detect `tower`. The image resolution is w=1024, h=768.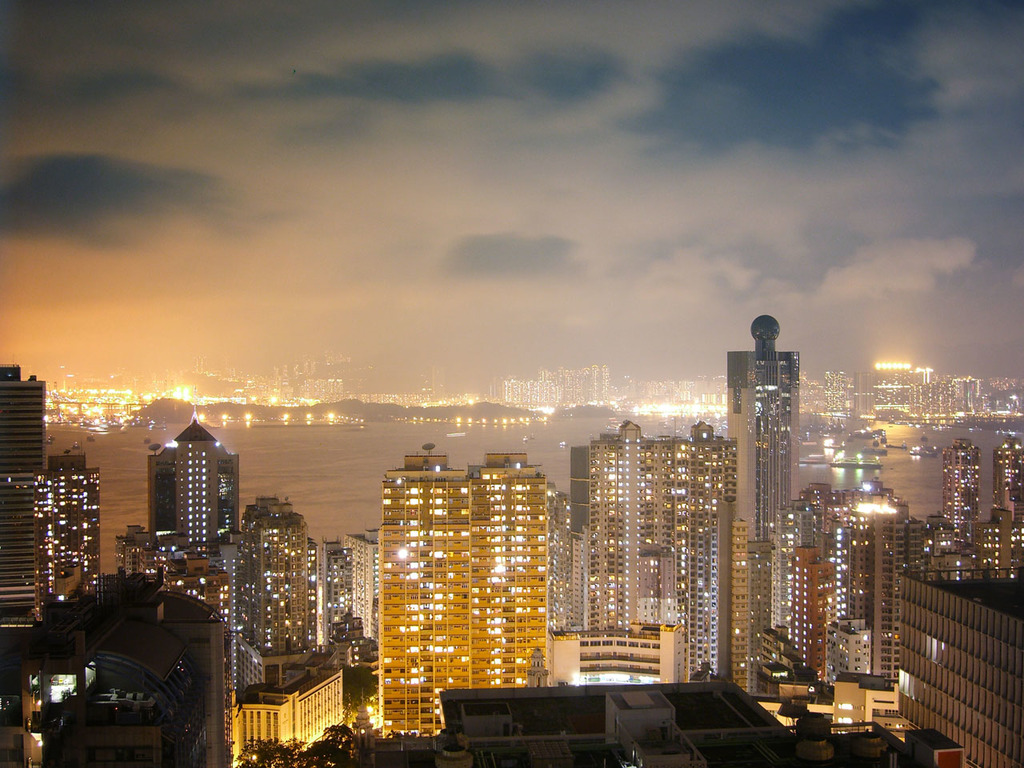
(left=0, top=364, right=47, bottom=616).
